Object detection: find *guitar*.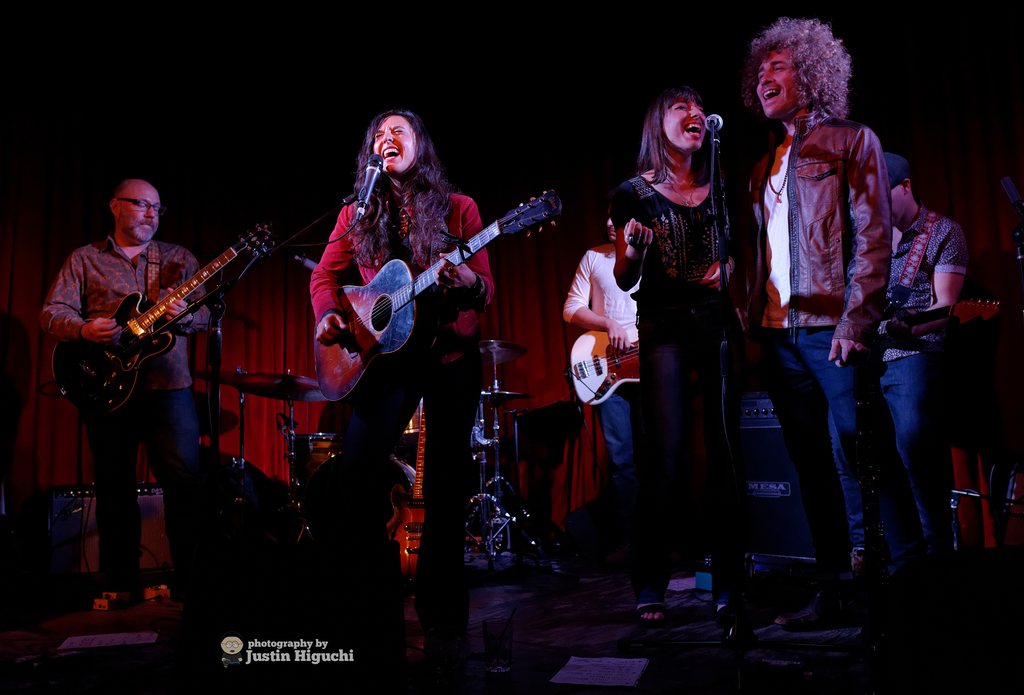
(left=568, top=346, right=641, bottom=402).
